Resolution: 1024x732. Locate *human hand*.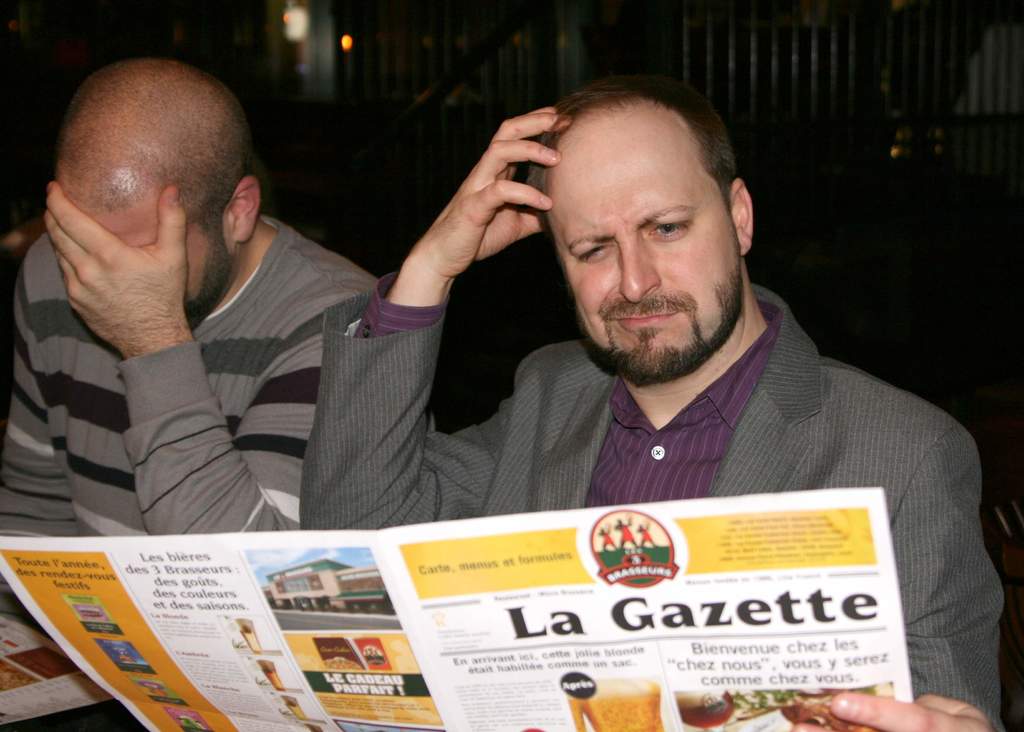
x1=42, y1=179, x2=186, y2=352.
